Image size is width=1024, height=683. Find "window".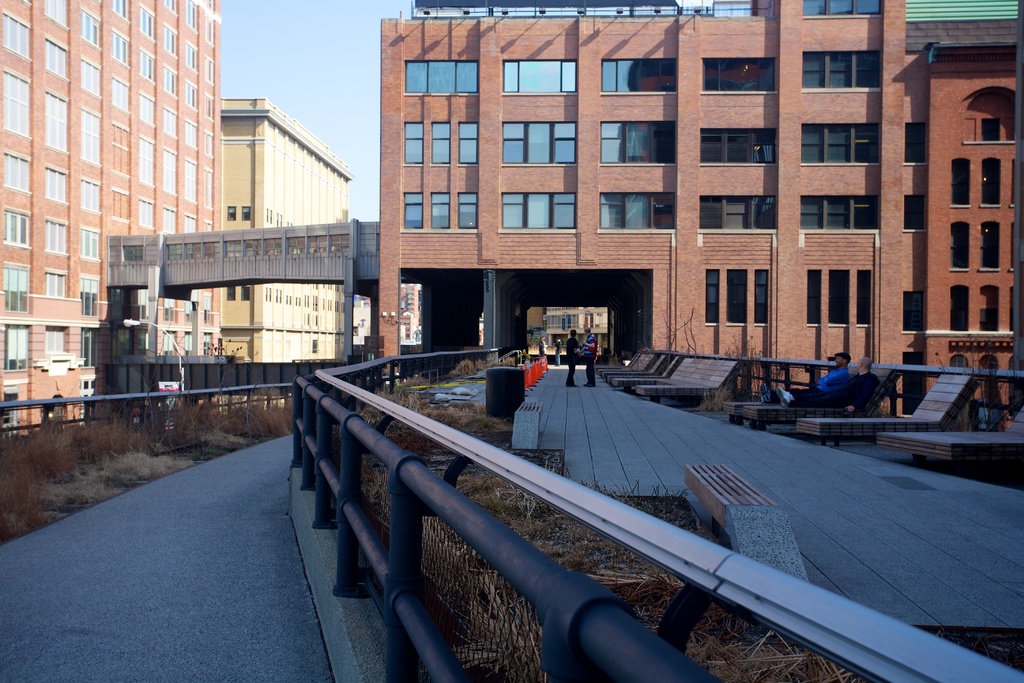
Rect(952, 159, 970, 206).
